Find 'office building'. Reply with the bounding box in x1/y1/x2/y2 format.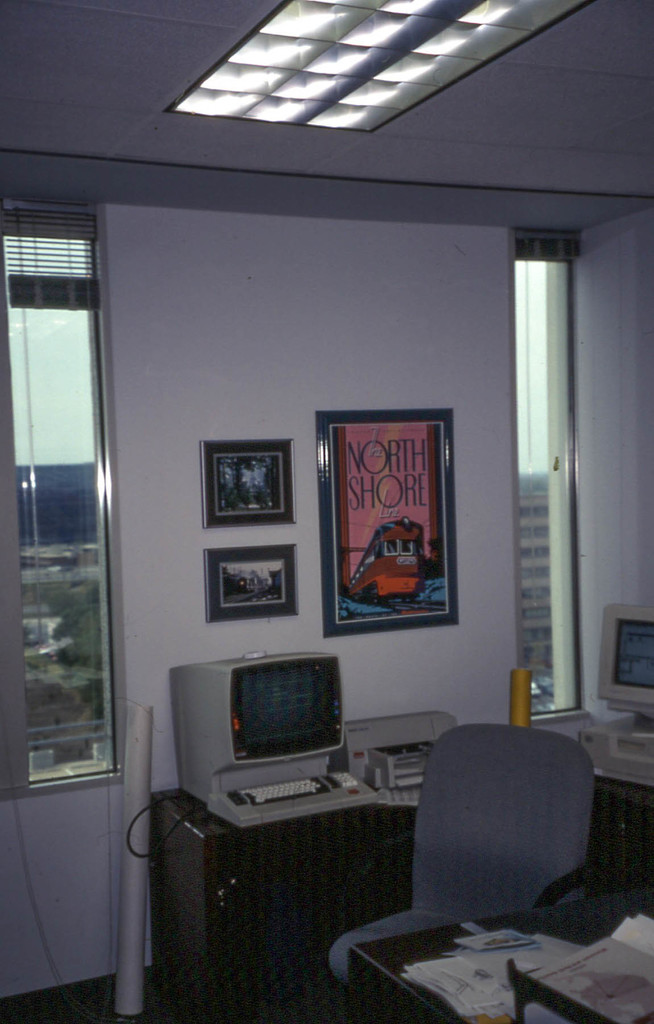
0/0/653/1023.
